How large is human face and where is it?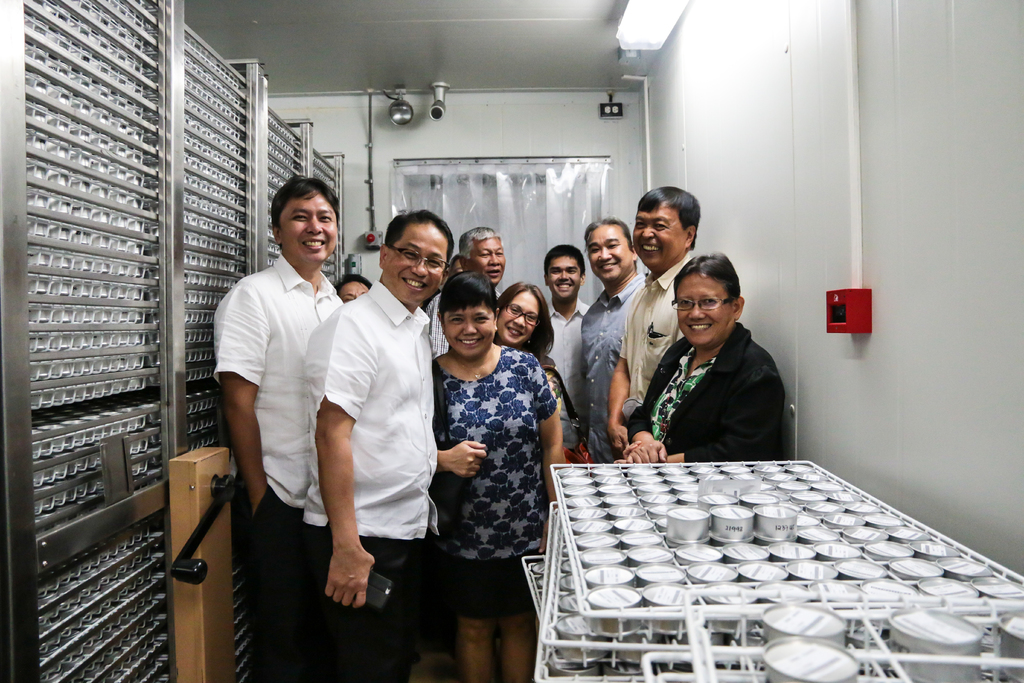
Bounding box: 628/208/689/267.
